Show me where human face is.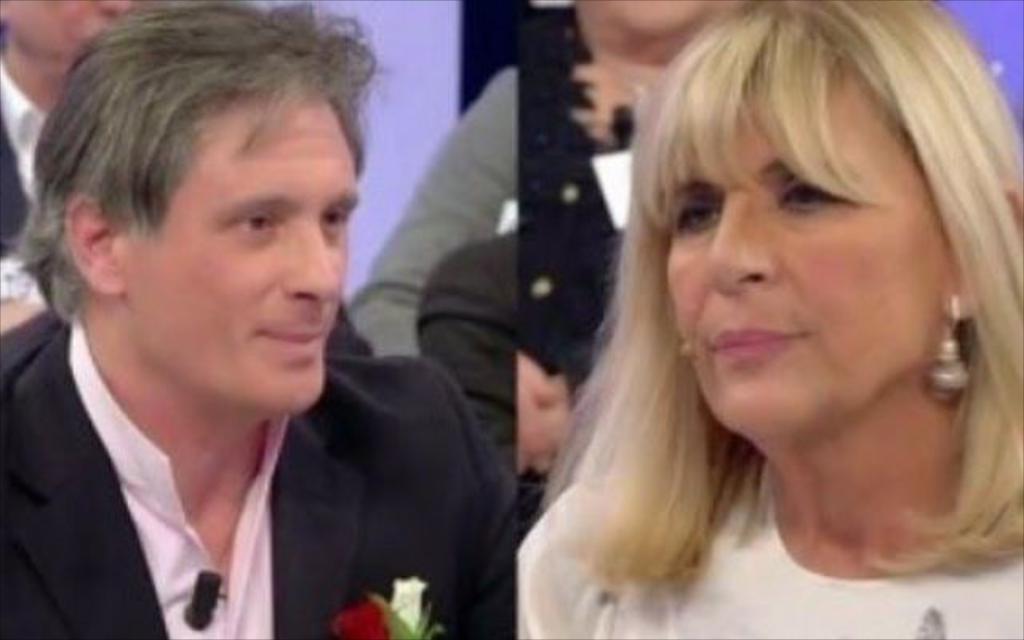
human face is at crop(589, 0, 722, 34).
